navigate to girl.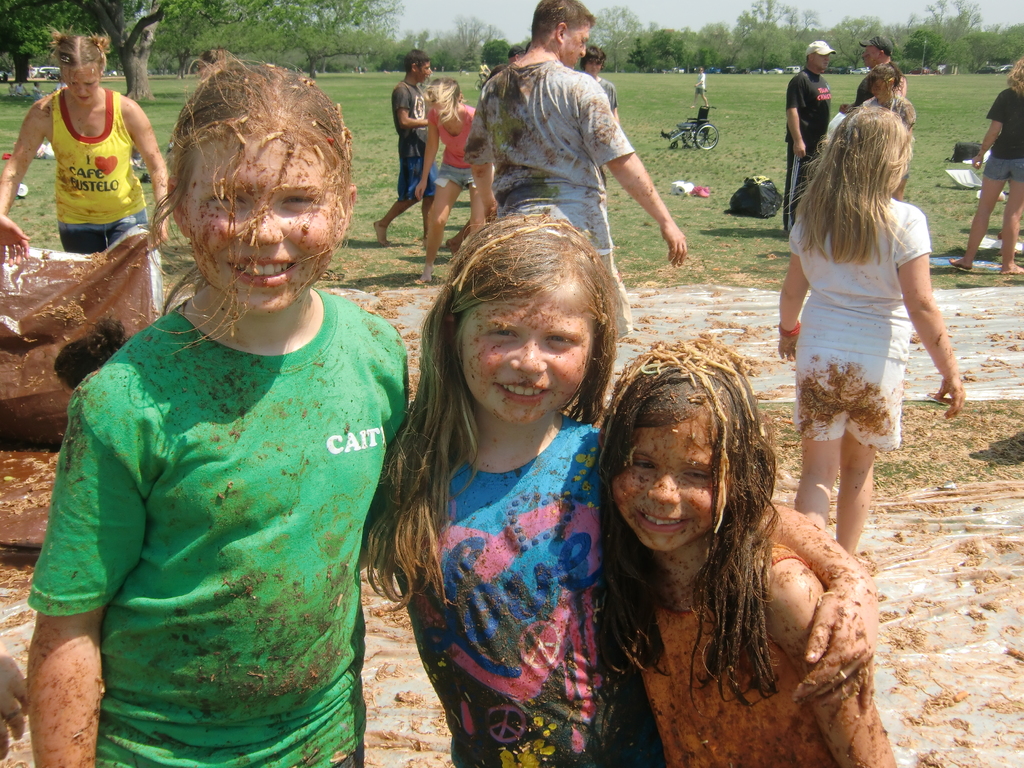
Navigation target: bbox=[417, 80, 496, 287].
